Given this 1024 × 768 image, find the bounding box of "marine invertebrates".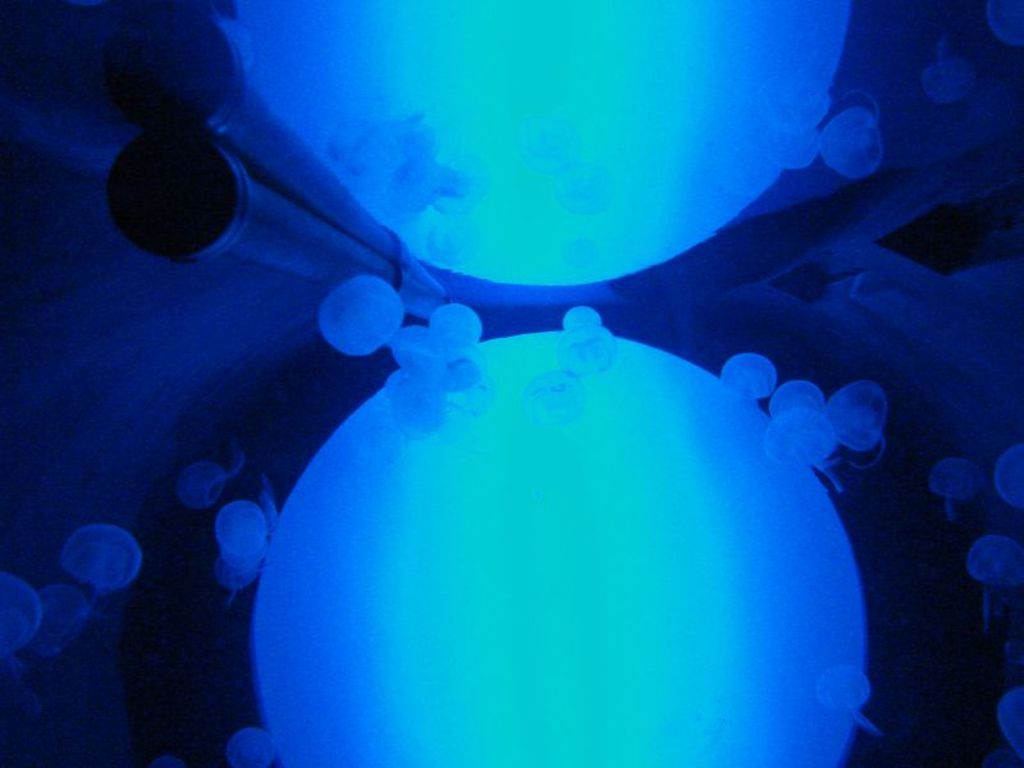
{"left": 411, "top": 296, "right": 498, "bottom": 369}.
